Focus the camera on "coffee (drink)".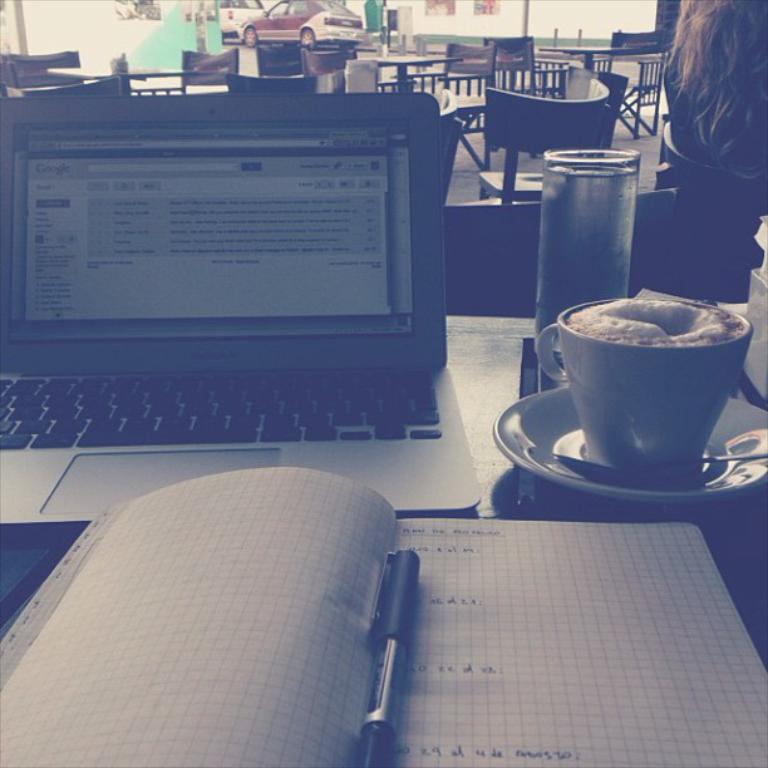
Focus region: 568 290 748 354.
